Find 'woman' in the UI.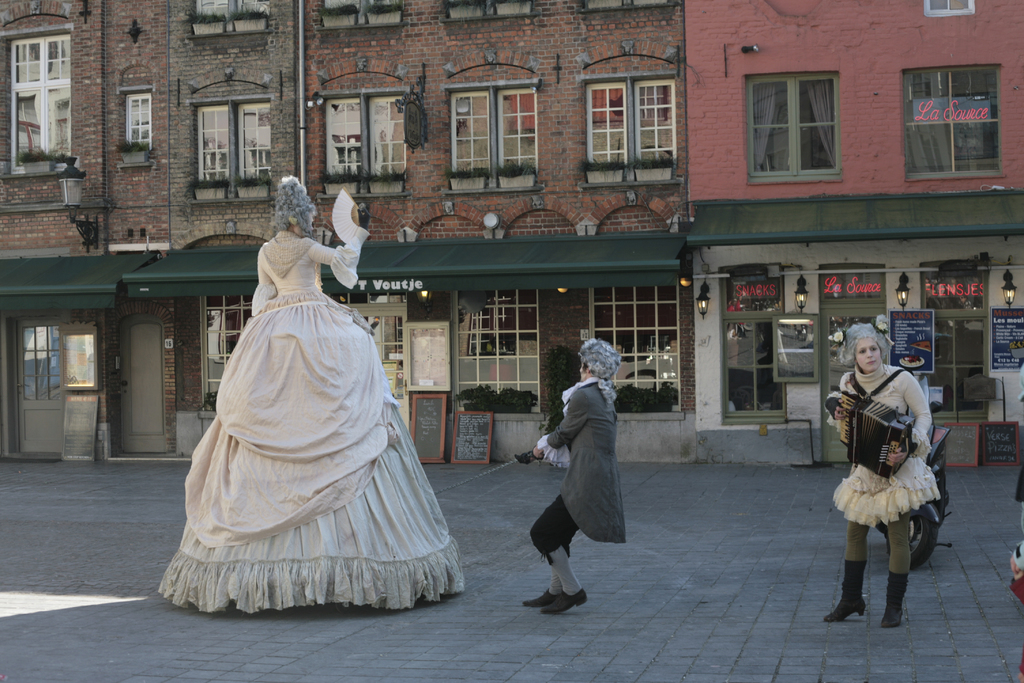
UI element at (826,322,942,629).
